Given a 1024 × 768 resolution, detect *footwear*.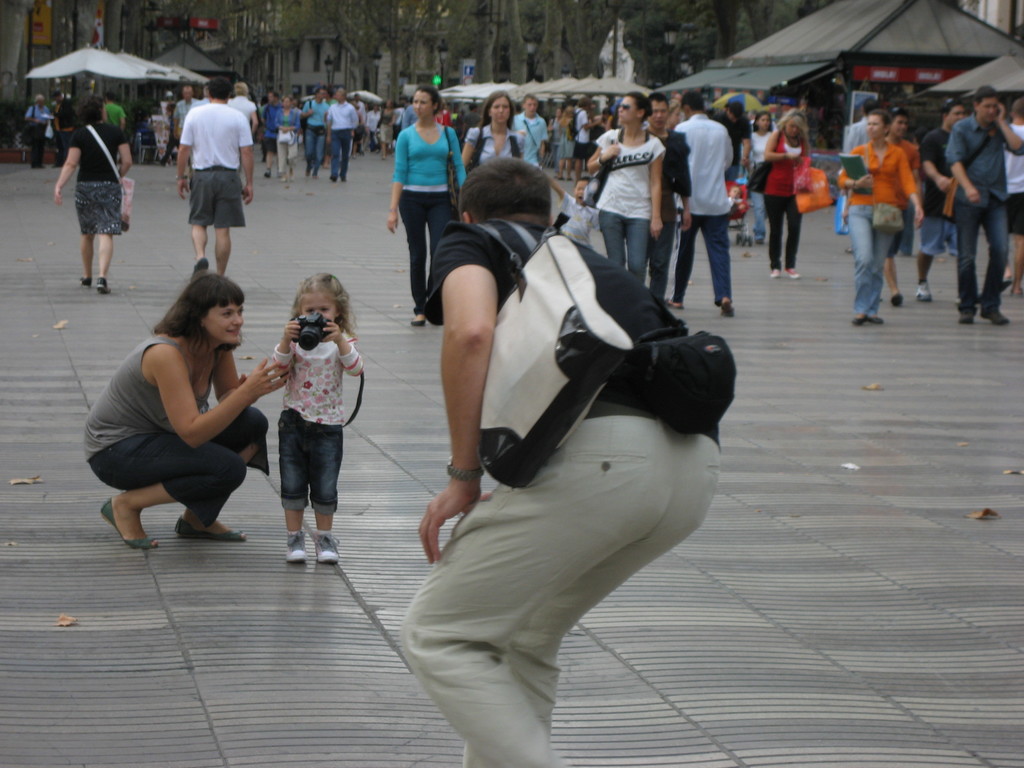
{"x1": 409, "y1": 316, "x2": 429, "y2": 328}.
